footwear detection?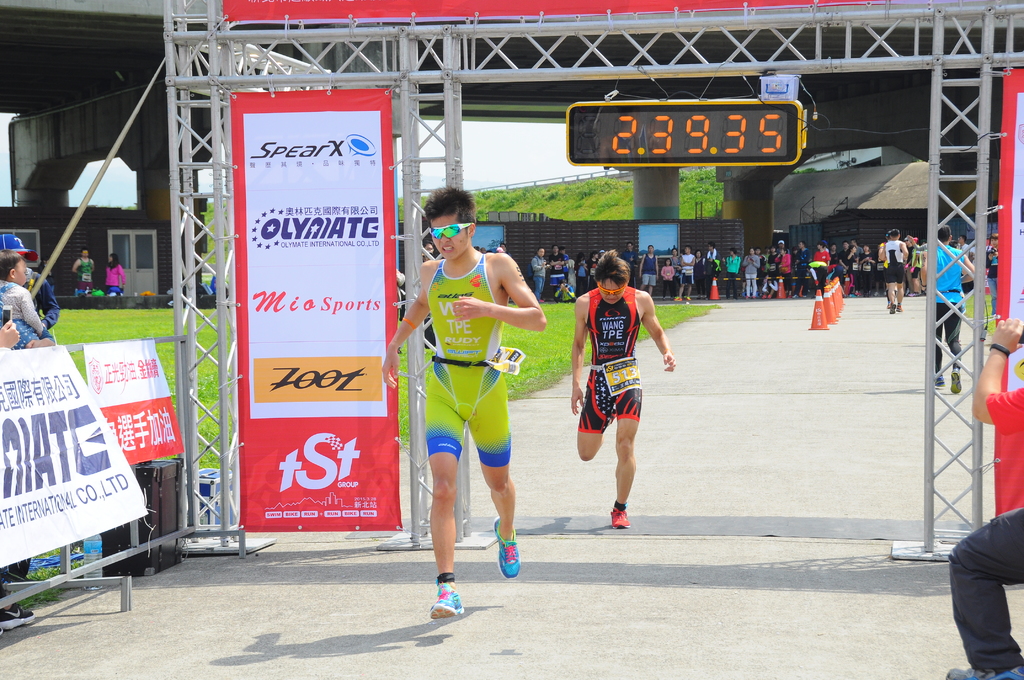
rect(0, 597, 36, 627)
